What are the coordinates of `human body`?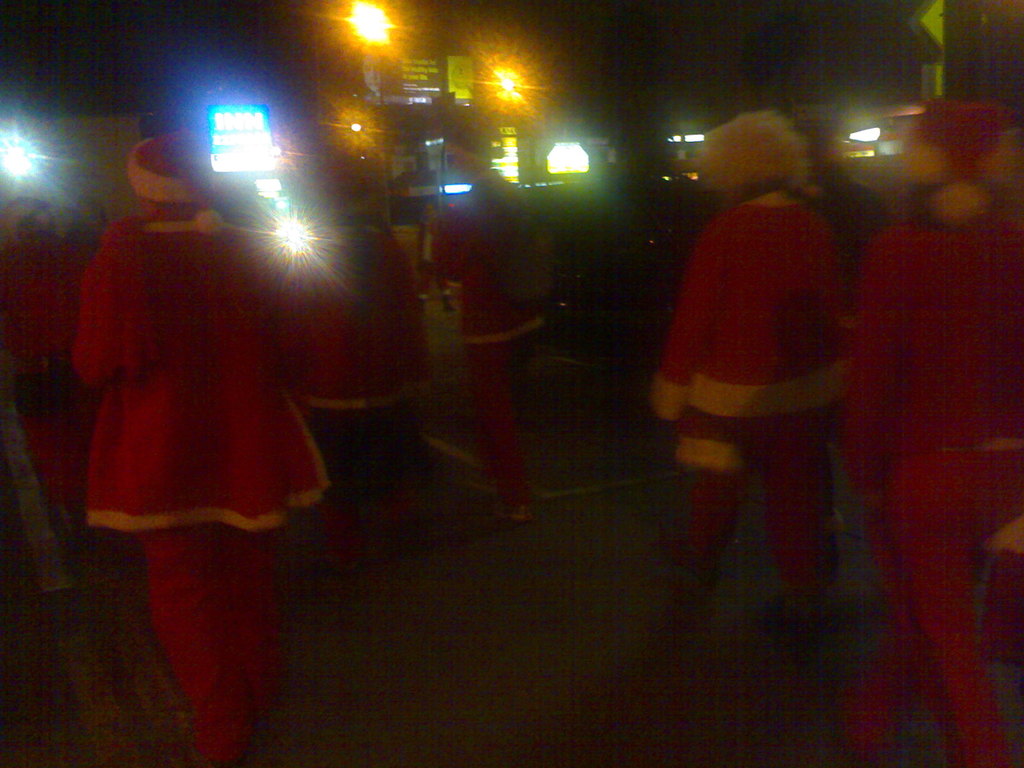
{"x1": 75, "y1": 205, "x2": 337, "y2": 764}.
